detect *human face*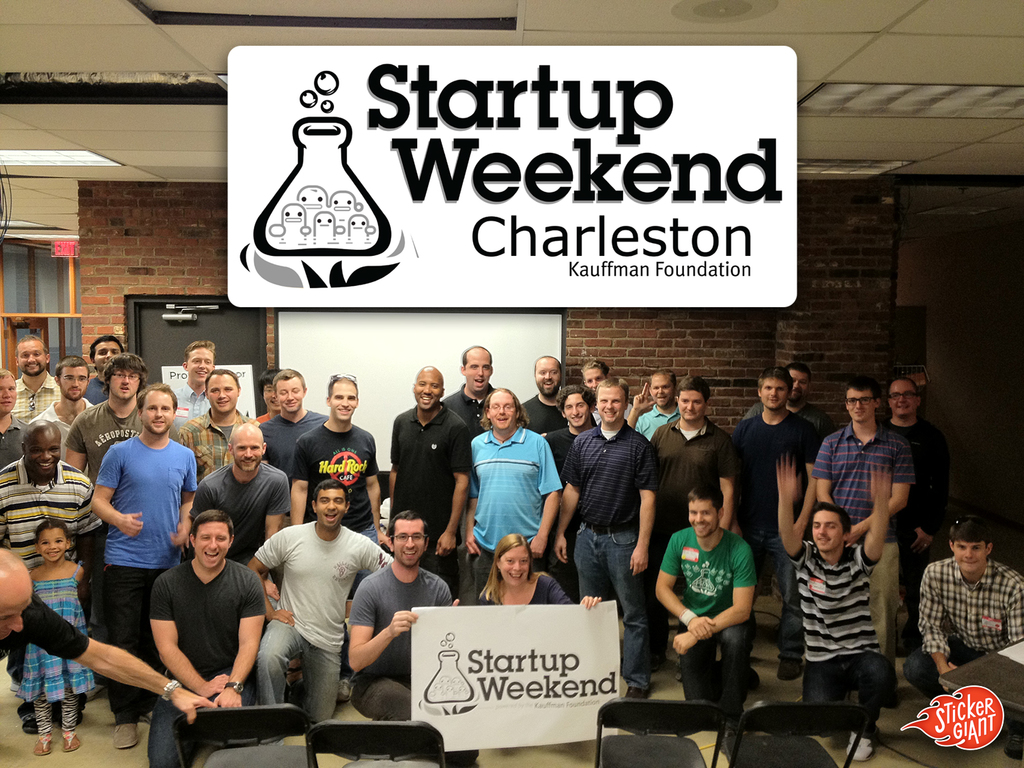
208/372/238/414
